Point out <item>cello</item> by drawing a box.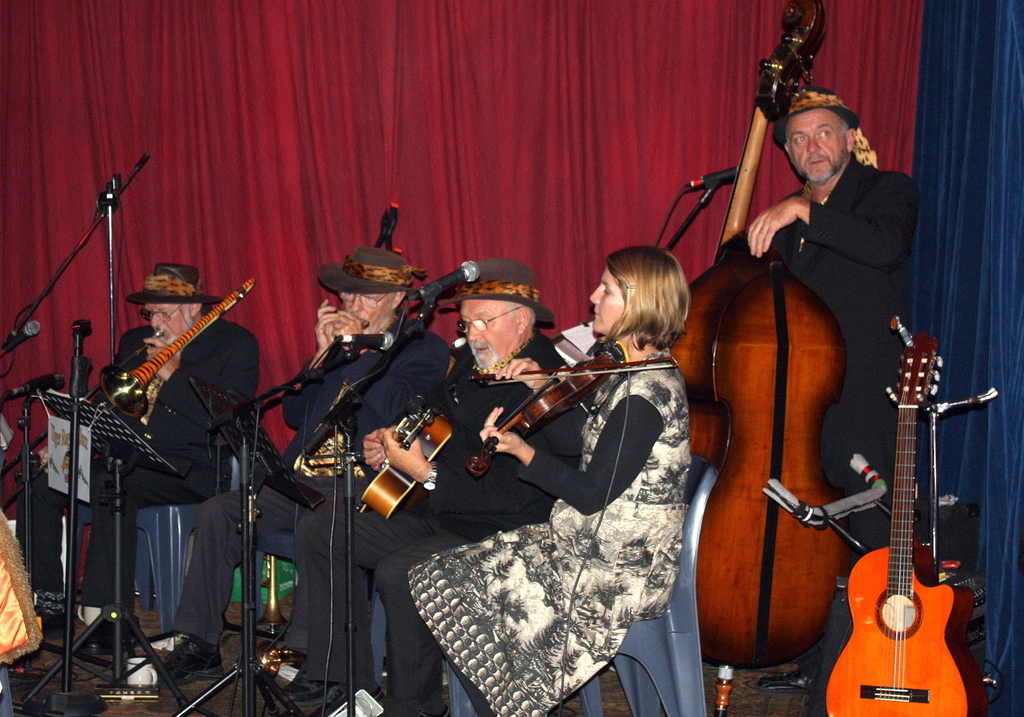
BBox(460, 358, 678, 478).
